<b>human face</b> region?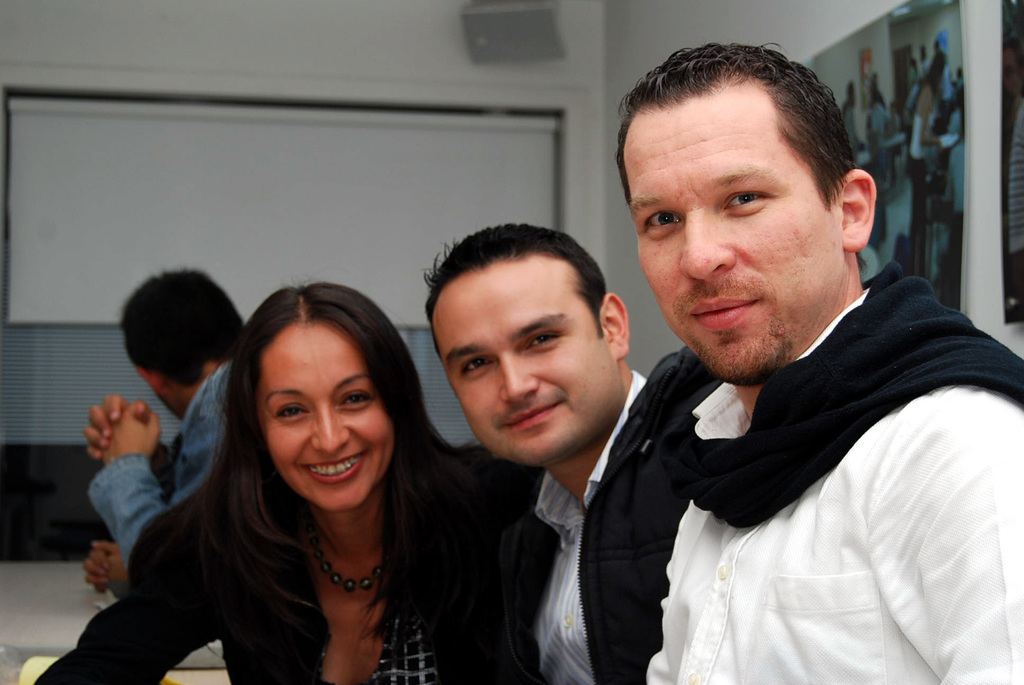
{"x1": 252, "y1": 330, "x2": 394, "y2": 507}
